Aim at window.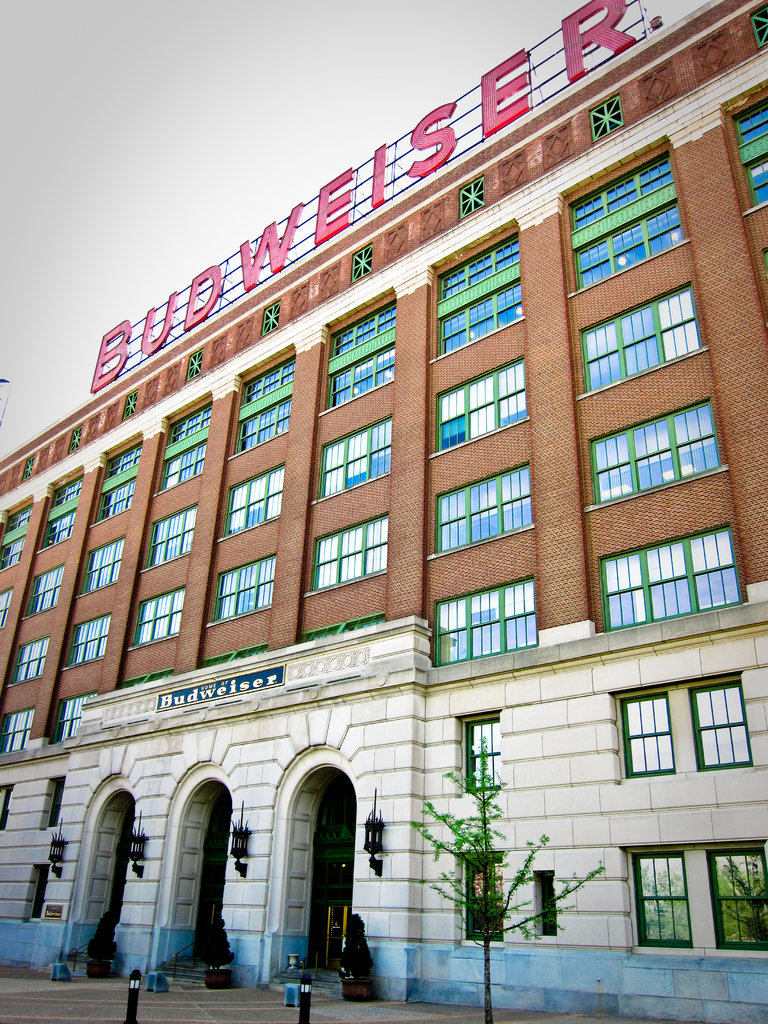
Aimed at bbox=(76, 535, 127, 600).
